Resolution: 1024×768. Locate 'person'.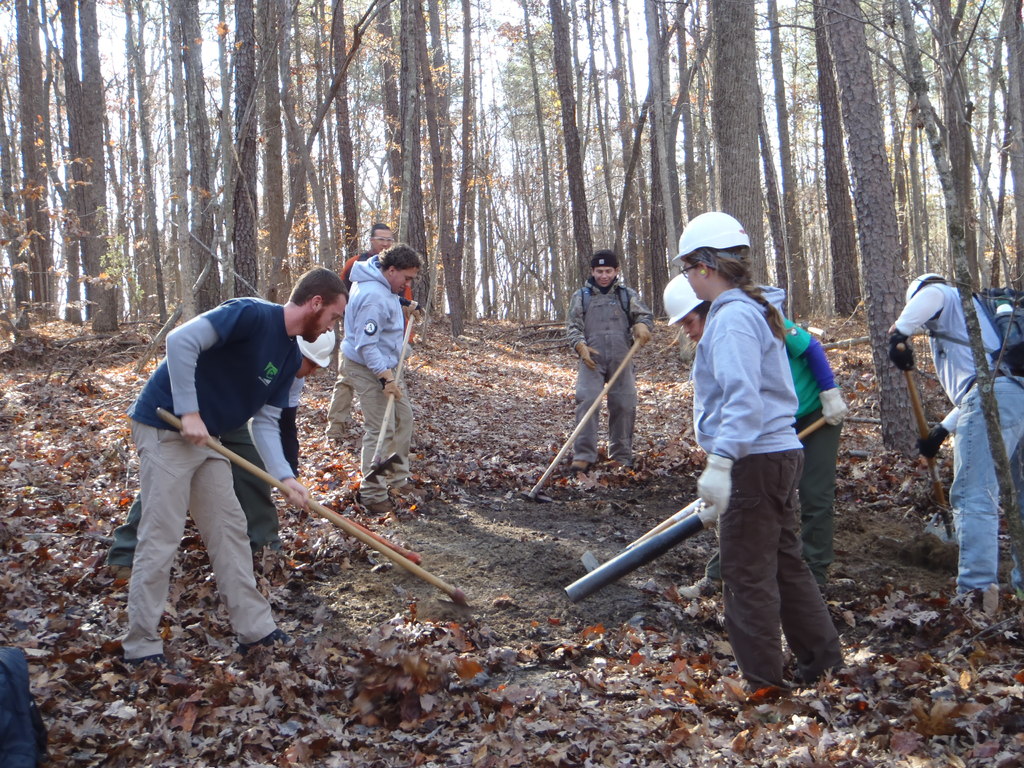
bbox=[886, 269, 1023, 601].
